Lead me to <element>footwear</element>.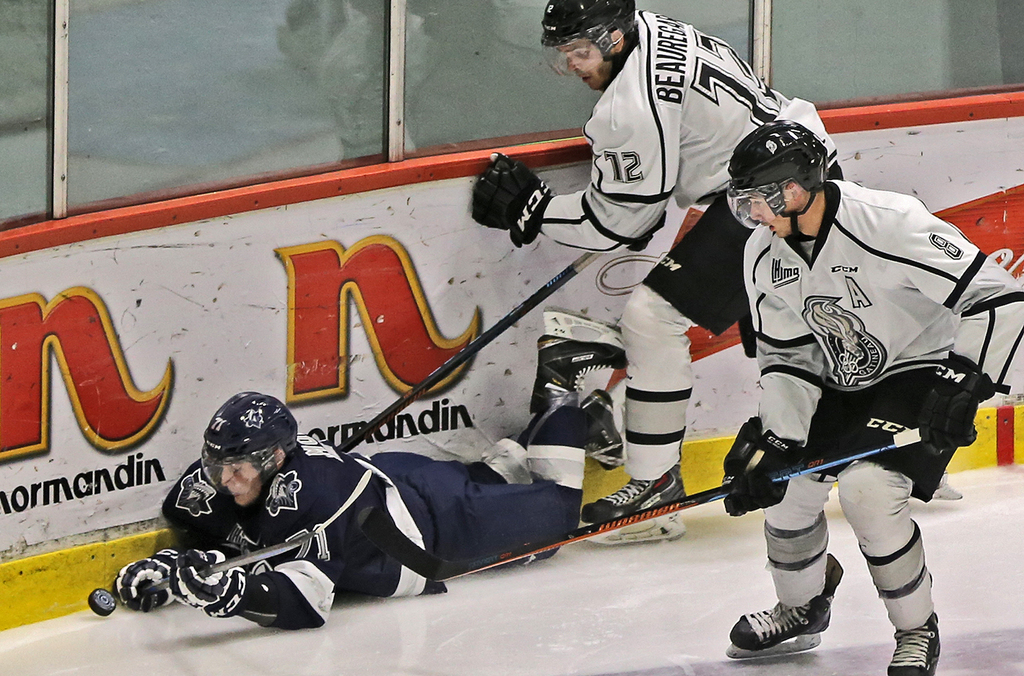
Lead to <region>535, 330, 637, 395</region>.
